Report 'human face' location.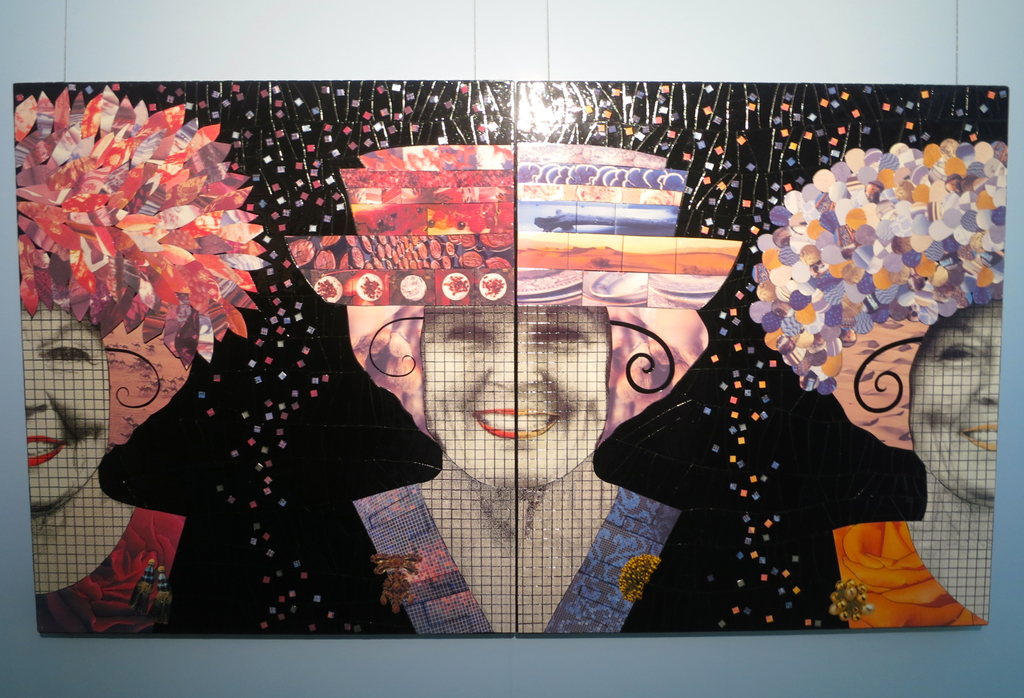
Report: [908, 301, 1001, 502].
